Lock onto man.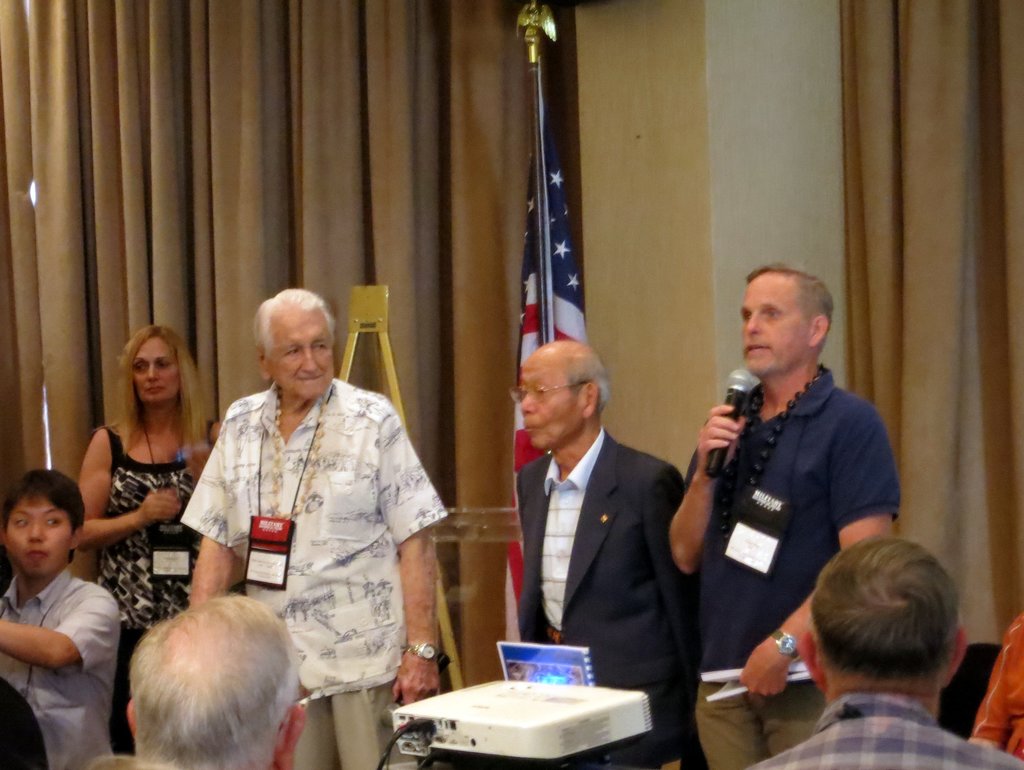
Locked: 513/339/689/769.
